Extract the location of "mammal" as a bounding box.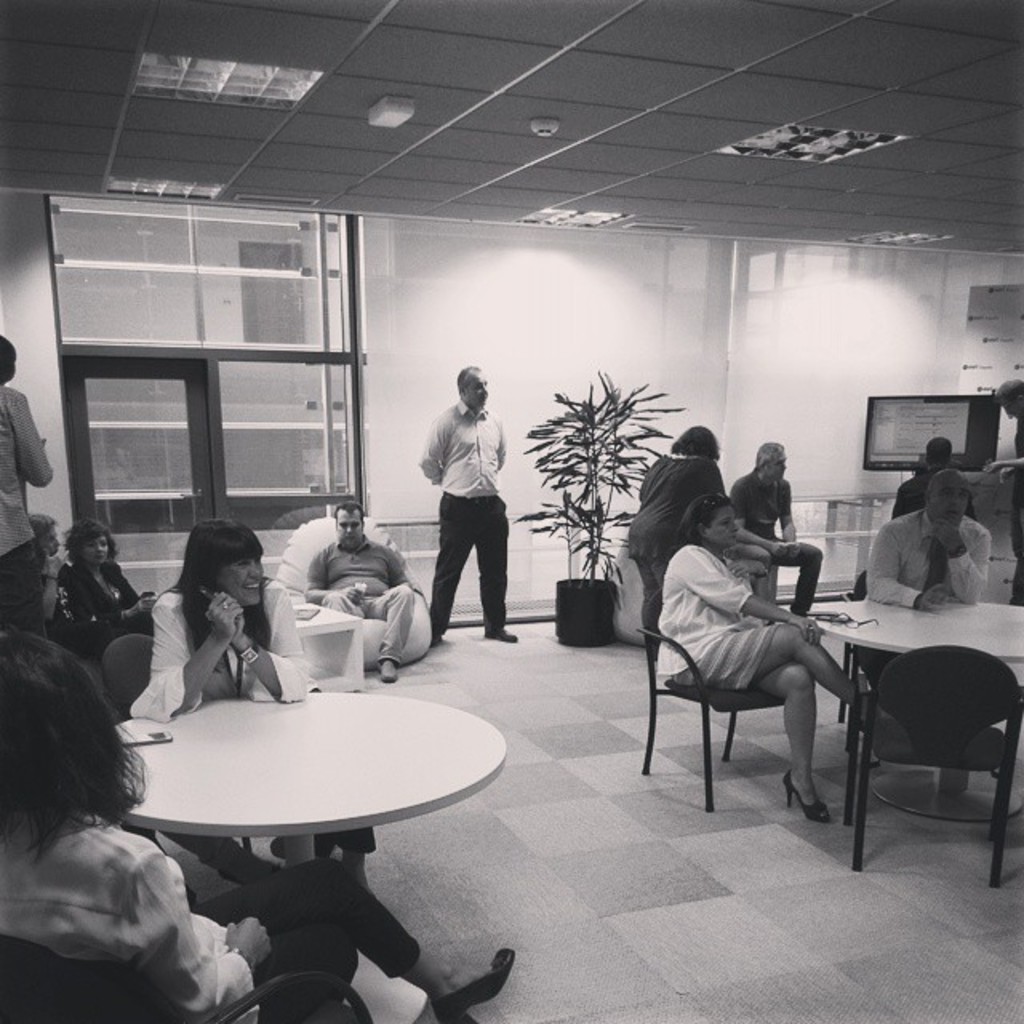
bbox=(62, 517, 157, 650).
